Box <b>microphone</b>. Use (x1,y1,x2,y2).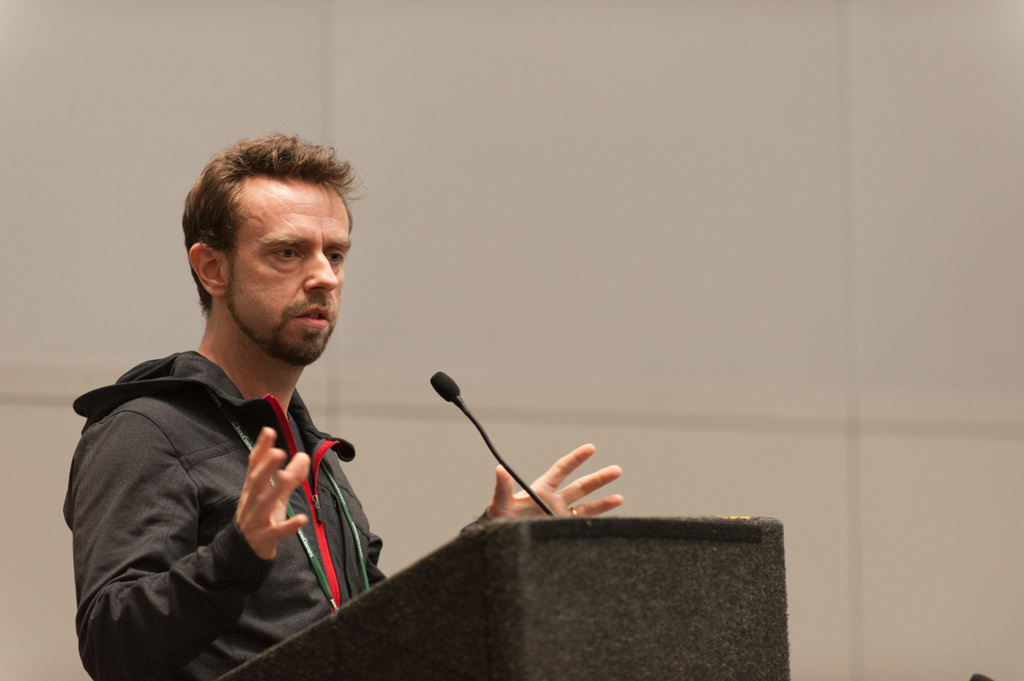
(430,371,461,403).
